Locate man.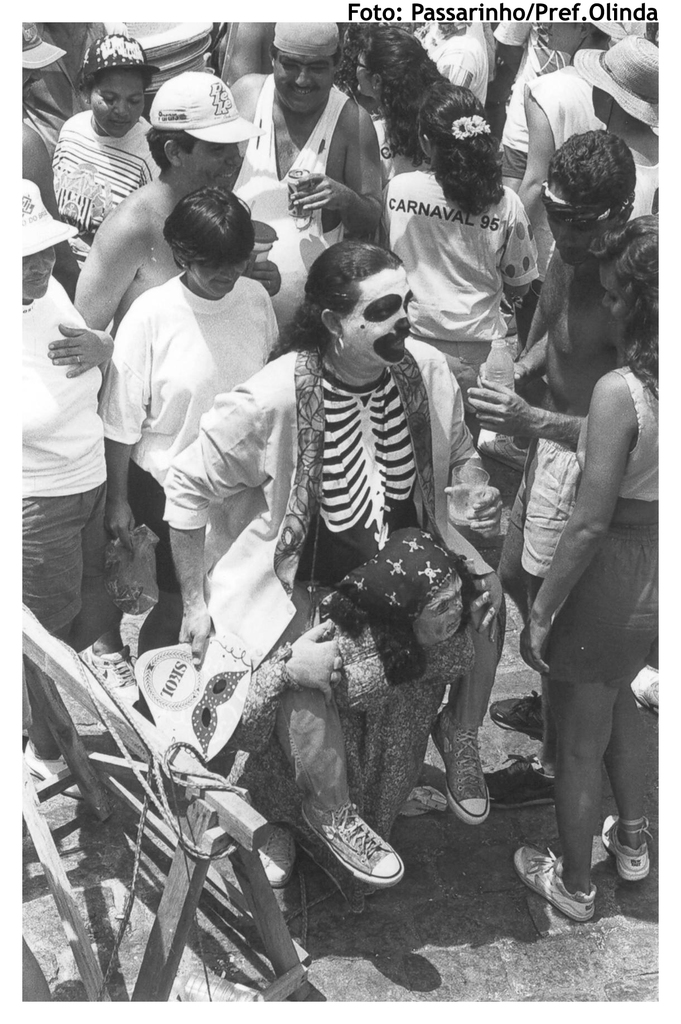
Bounding box: detection(74, 66, 282, 655).
